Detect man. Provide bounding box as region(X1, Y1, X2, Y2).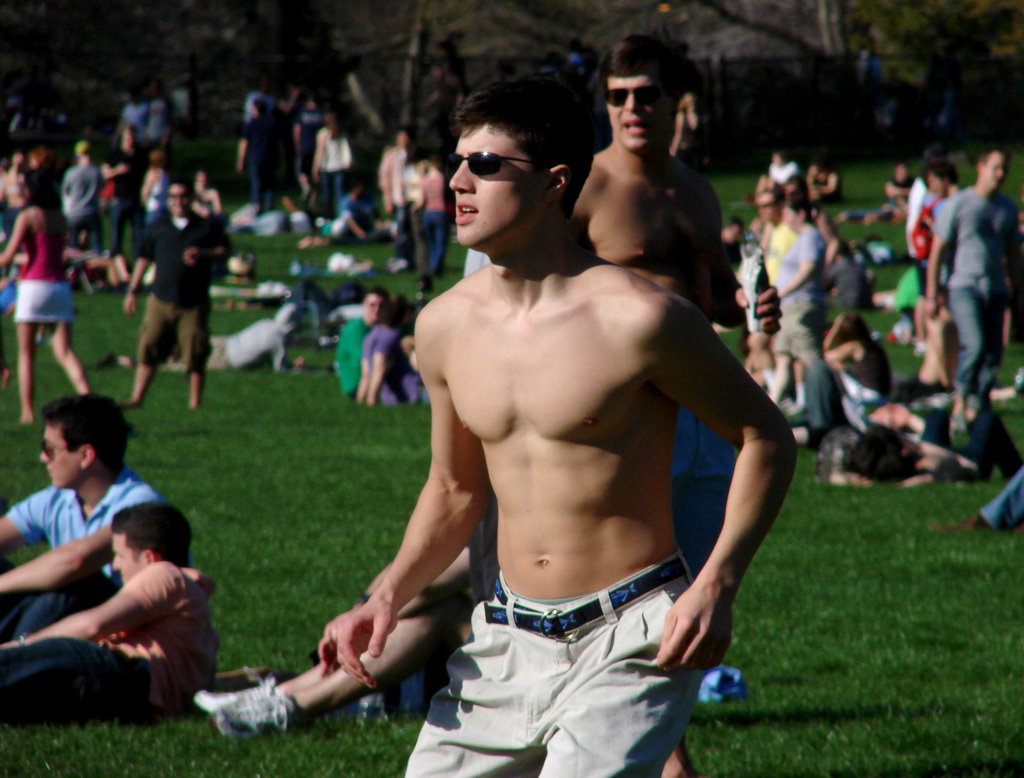
region(62, 139, 108, 279).
